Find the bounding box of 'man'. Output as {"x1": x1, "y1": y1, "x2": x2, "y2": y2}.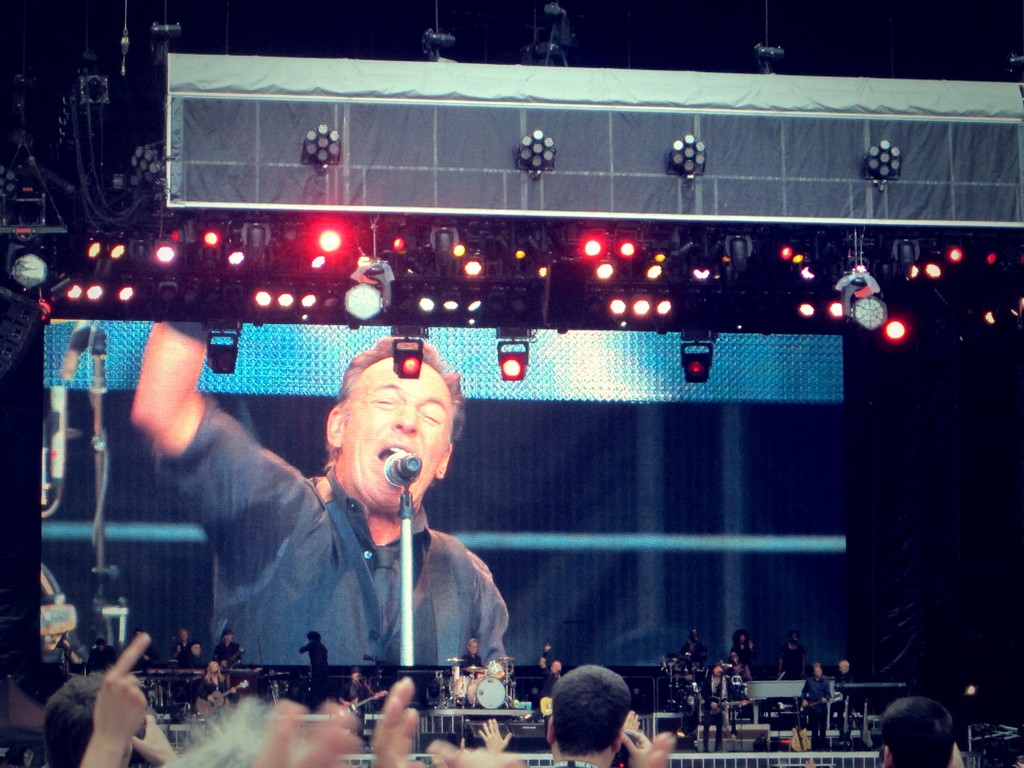
{"x1": 886, "y1": 691, "x2": 962, "y2": 767}.
